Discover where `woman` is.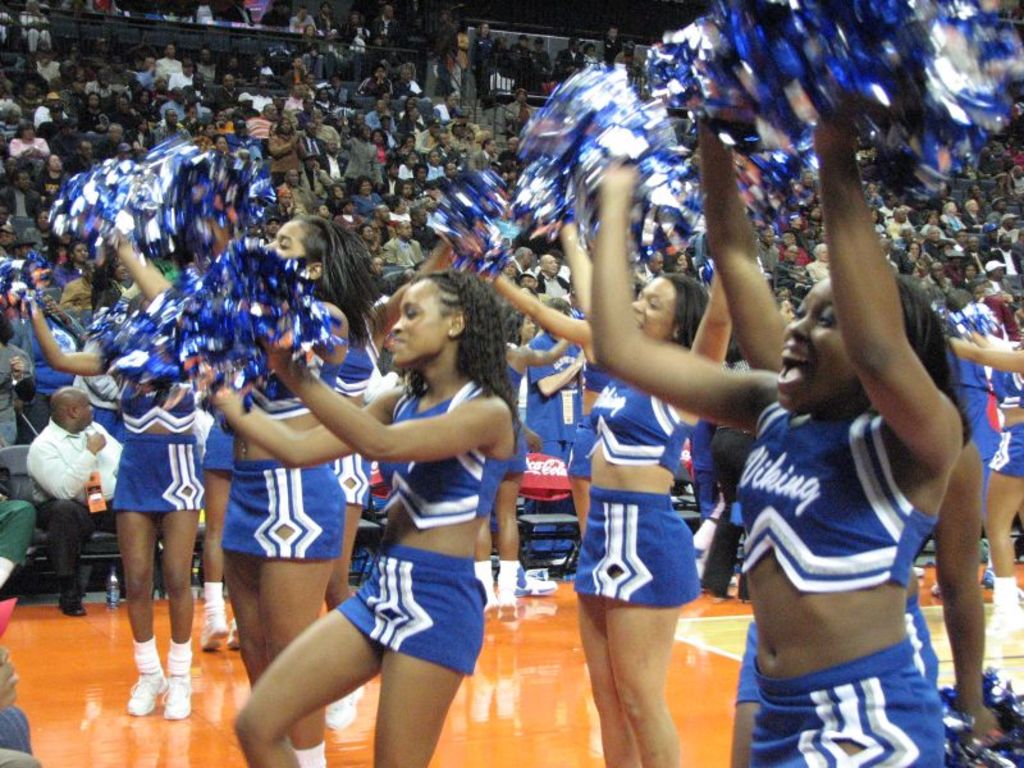
Discovered at Rect(605, 93, 959, 767).
